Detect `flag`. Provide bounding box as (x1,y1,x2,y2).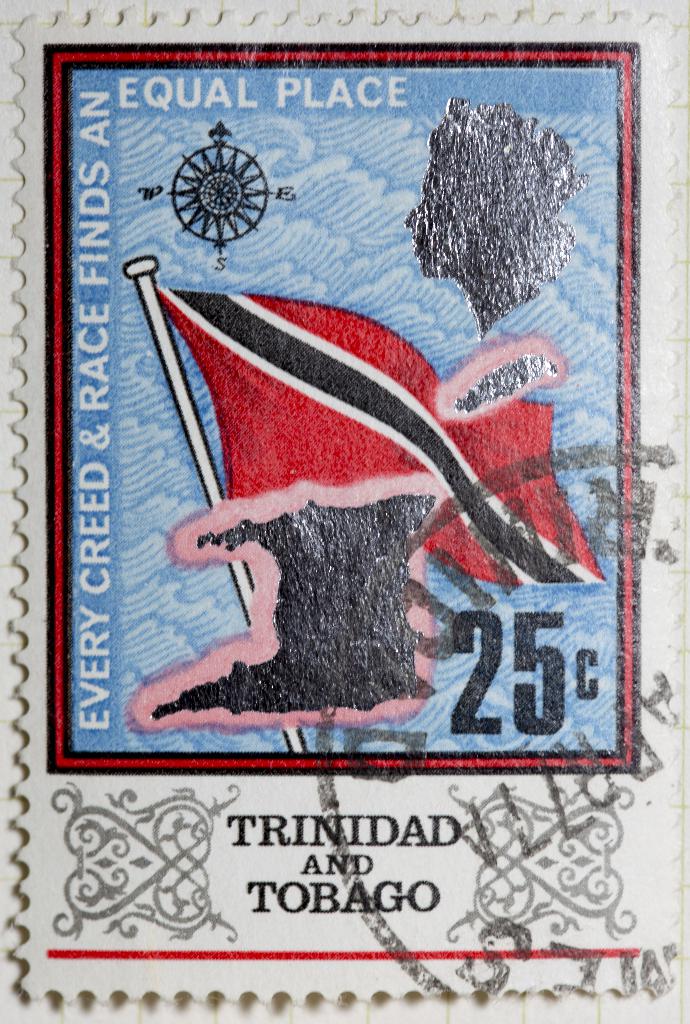
(42,38,645,762).
